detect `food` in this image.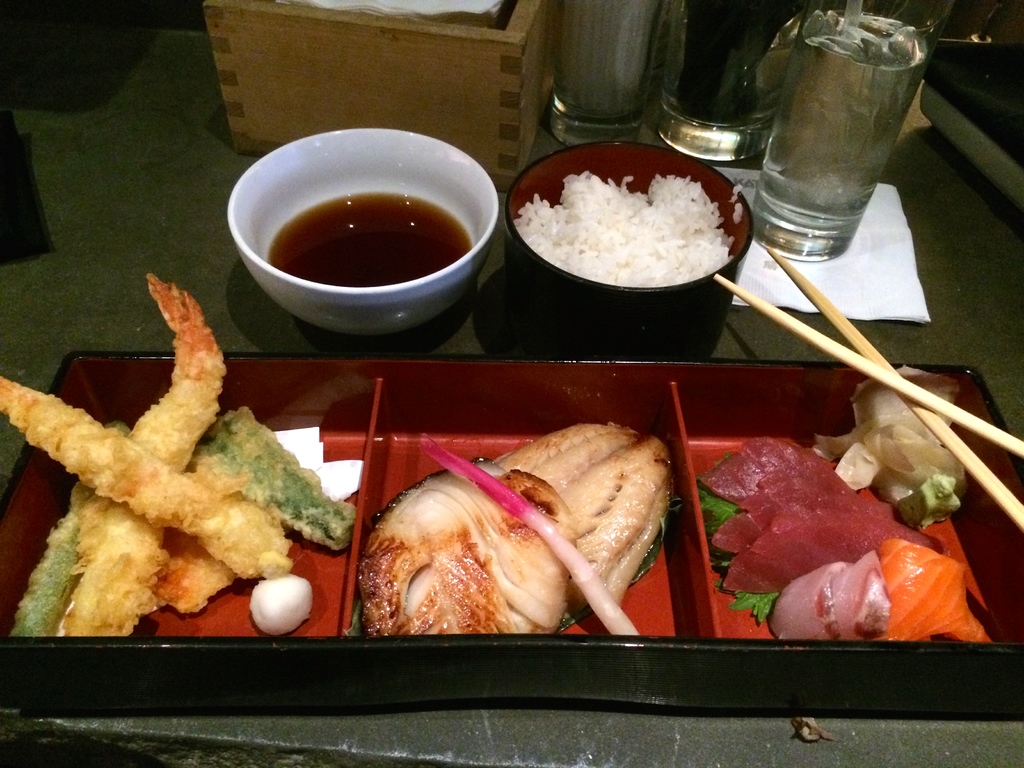
Detection: {"x1": 691, "y1": 364, "x2": 988, "y2": 643}.
